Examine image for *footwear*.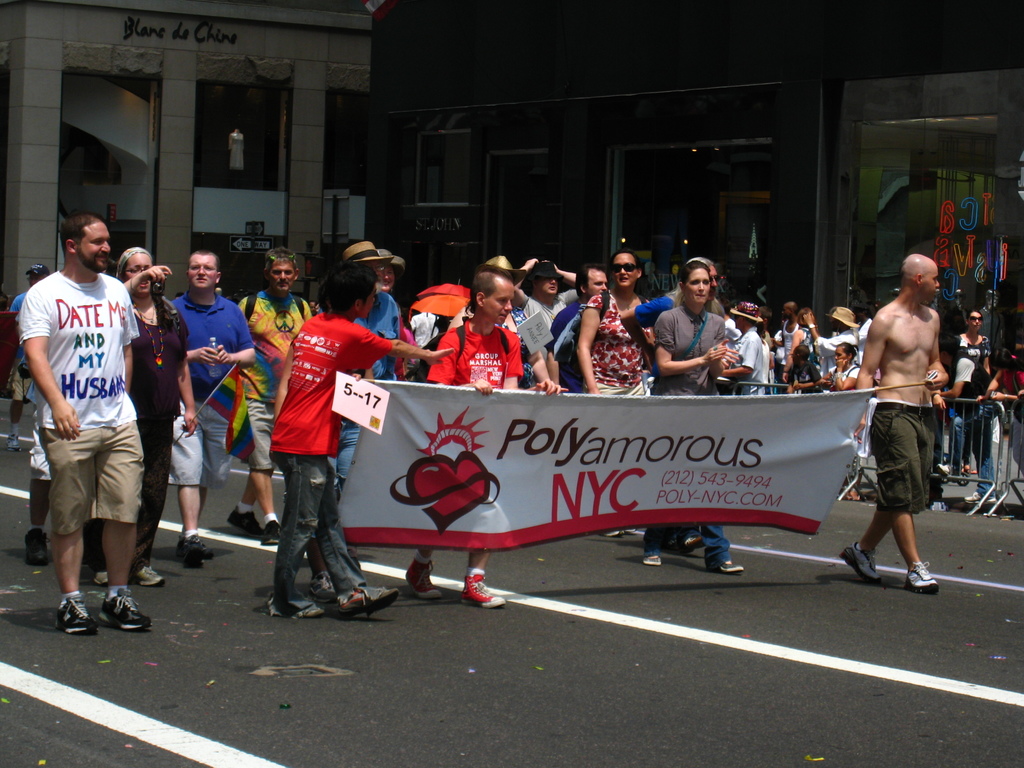
Examination result: {"left": 25, "top": 526, "right": 56, "bottom": 563}.
